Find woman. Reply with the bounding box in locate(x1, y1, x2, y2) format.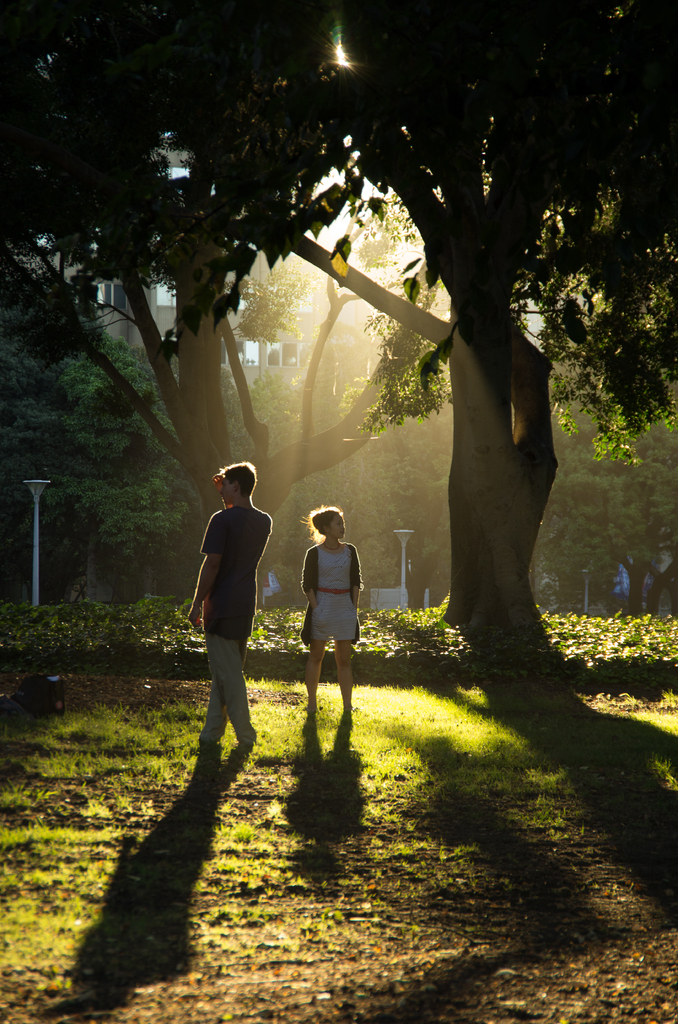
locate(298, 502, 363, 721).
